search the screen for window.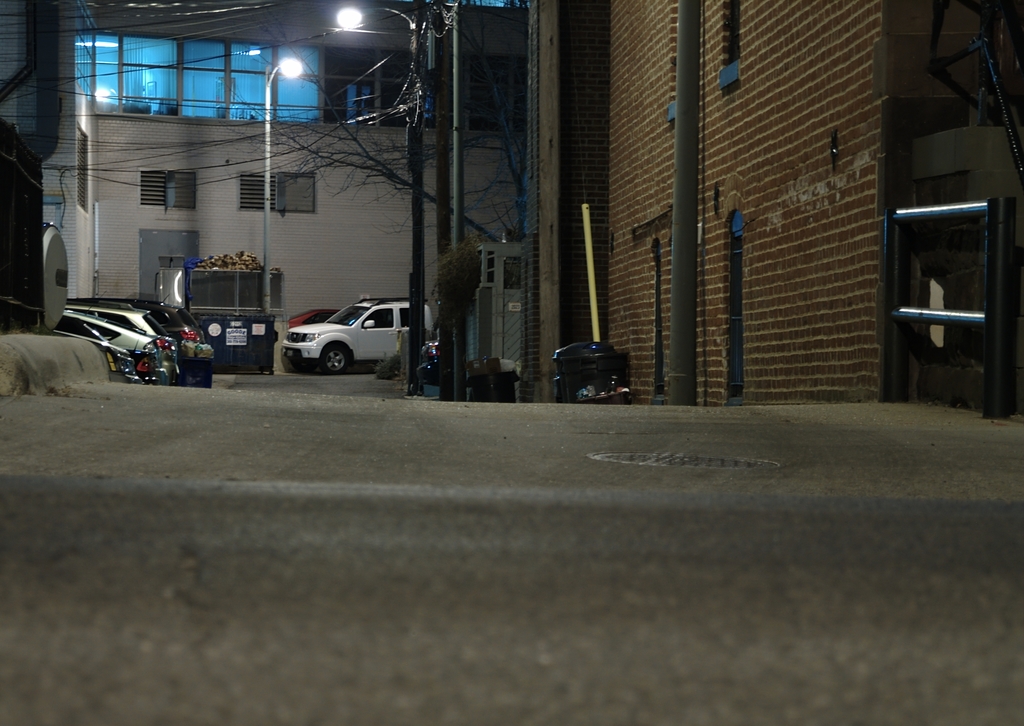
Found at {"x1": 97, "y1": 36, "x2": 119, "y2": 113}.
